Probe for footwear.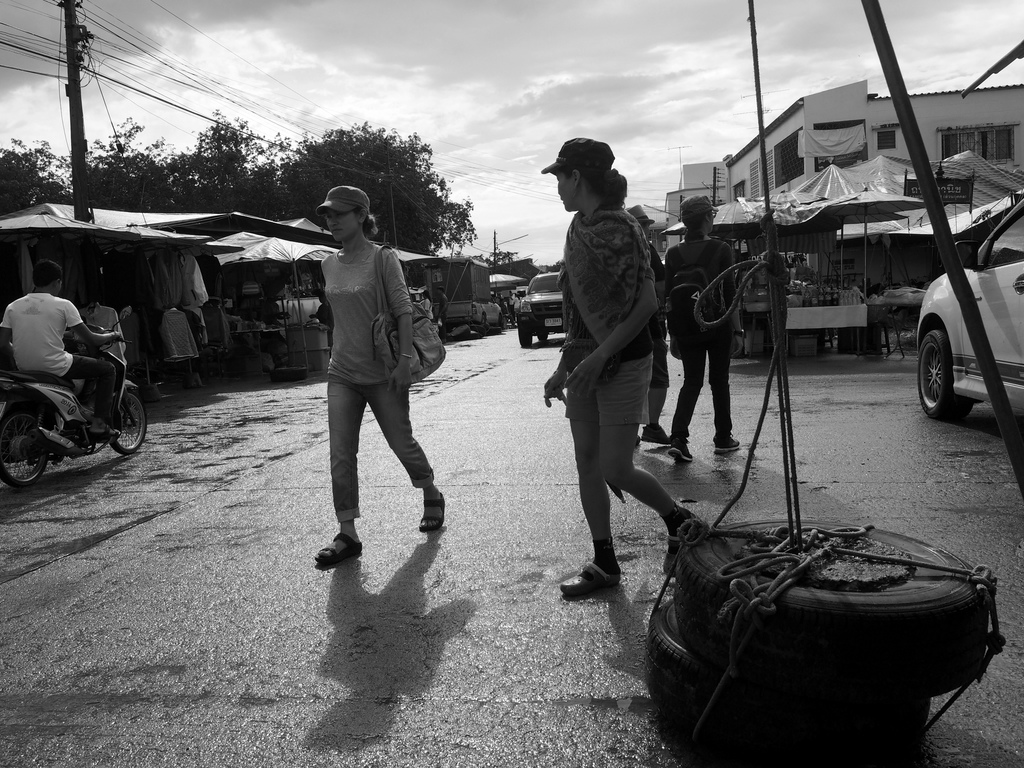
Probe result: BBox(669, 442, 696, 471).
